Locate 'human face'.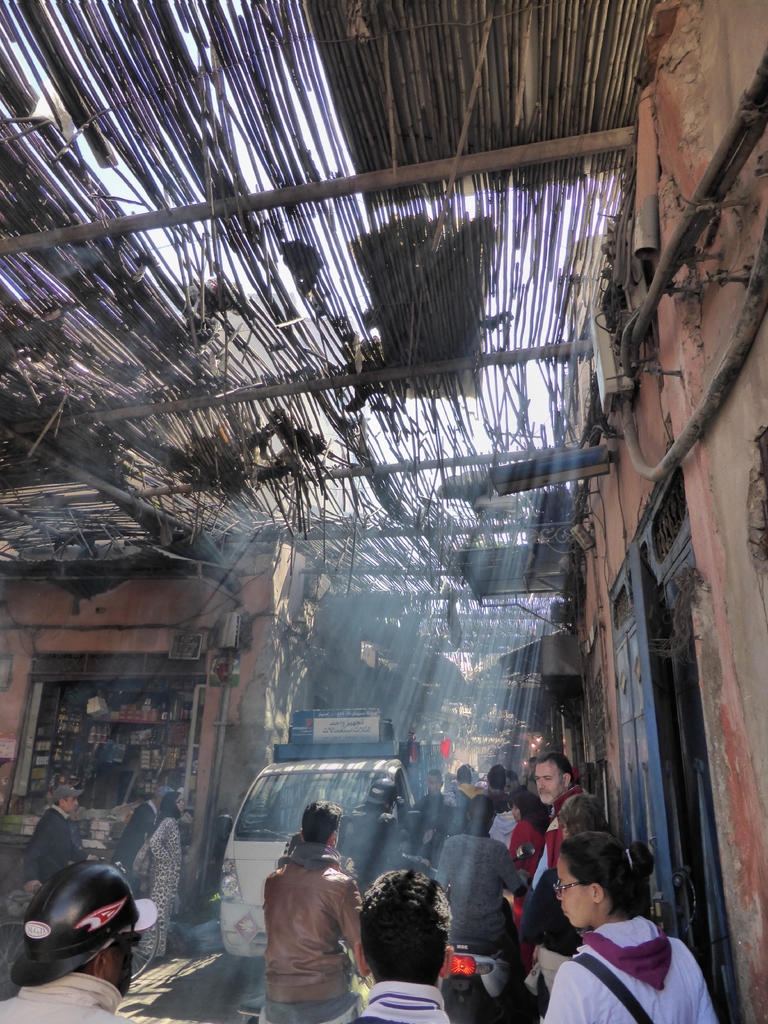
Bounding box: <box>111,932,142,995</box>.
